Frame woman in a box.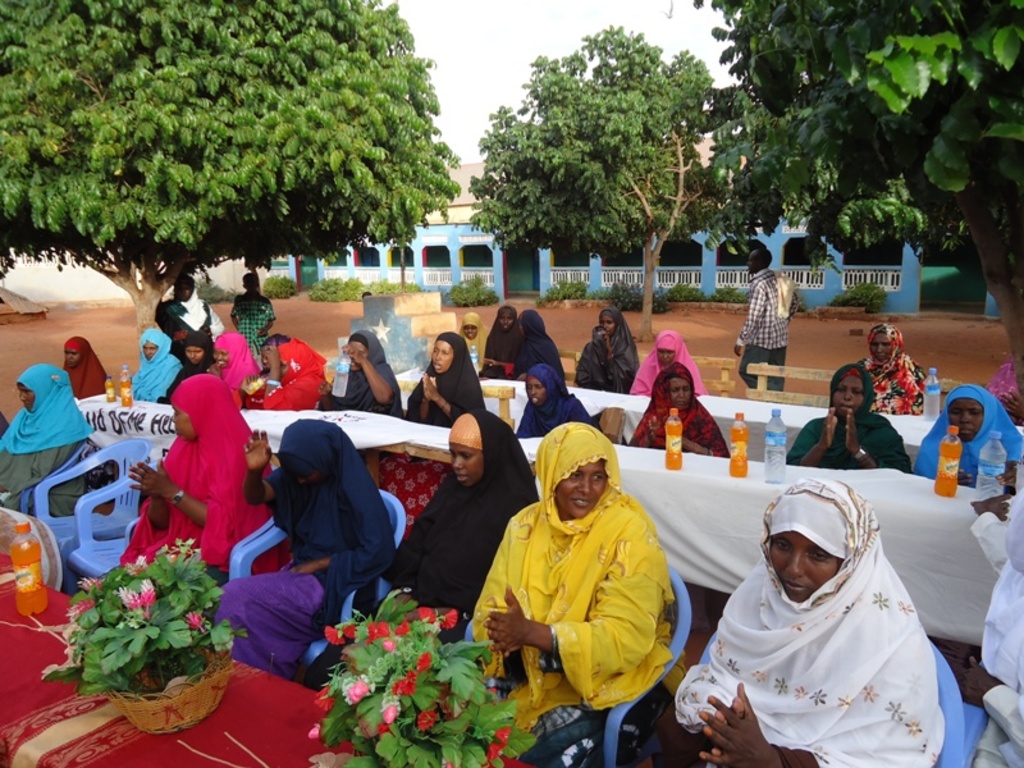
214:413:396:675.
